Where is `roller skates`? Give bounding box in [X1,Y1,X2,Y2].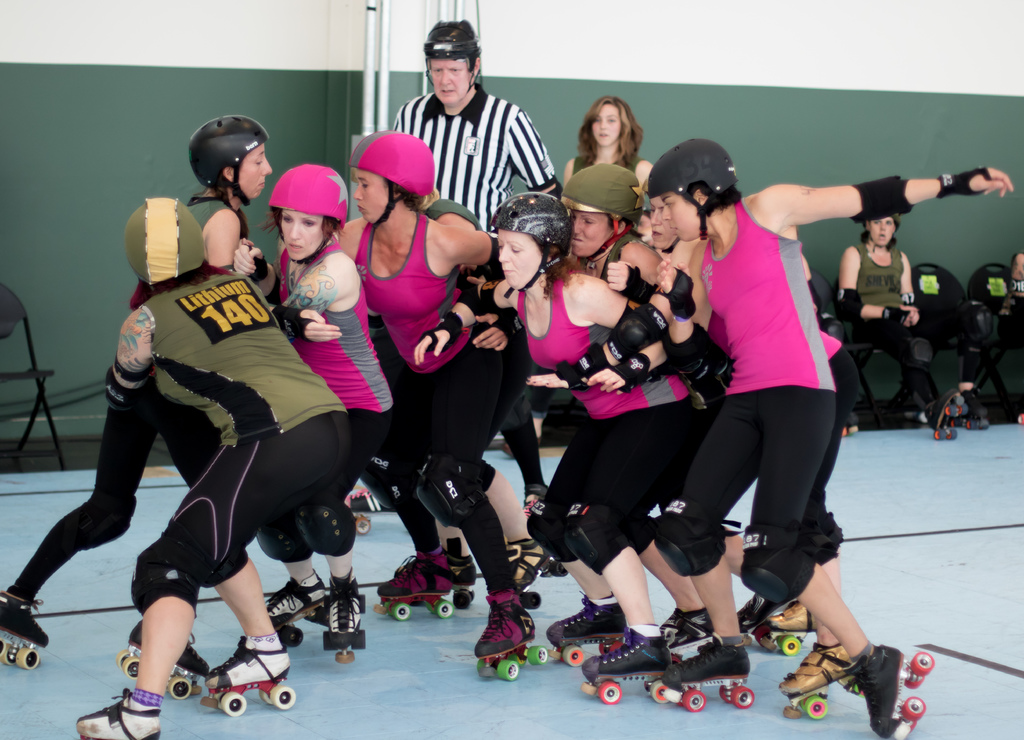
[842,643,936,739].
